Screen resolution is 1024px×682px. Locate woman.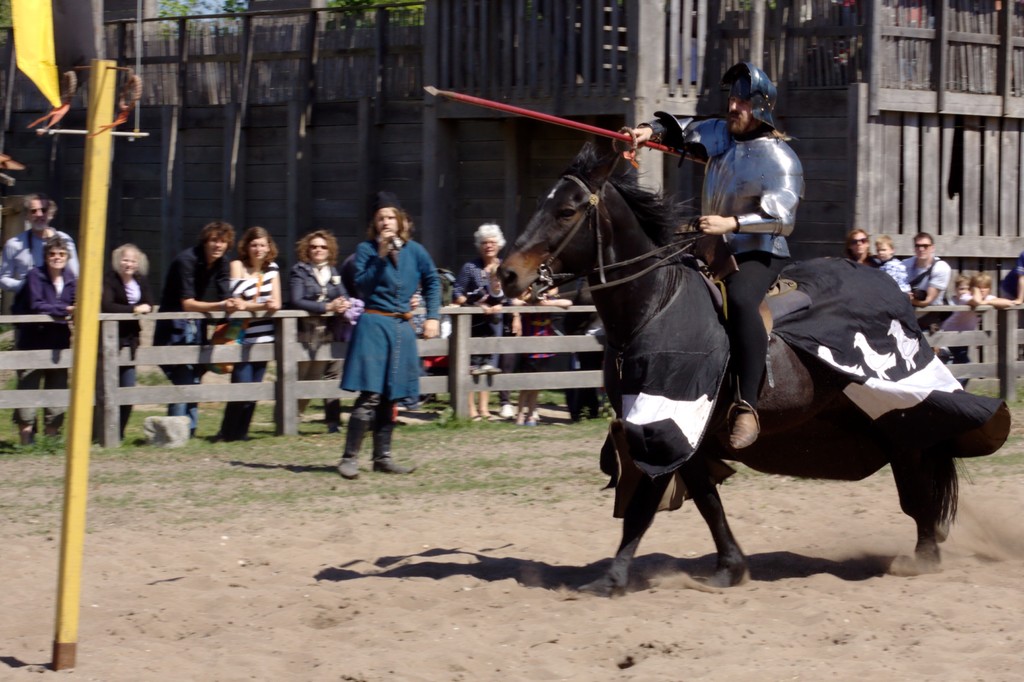
[left=98, top=238, right=164, bottom=446].
